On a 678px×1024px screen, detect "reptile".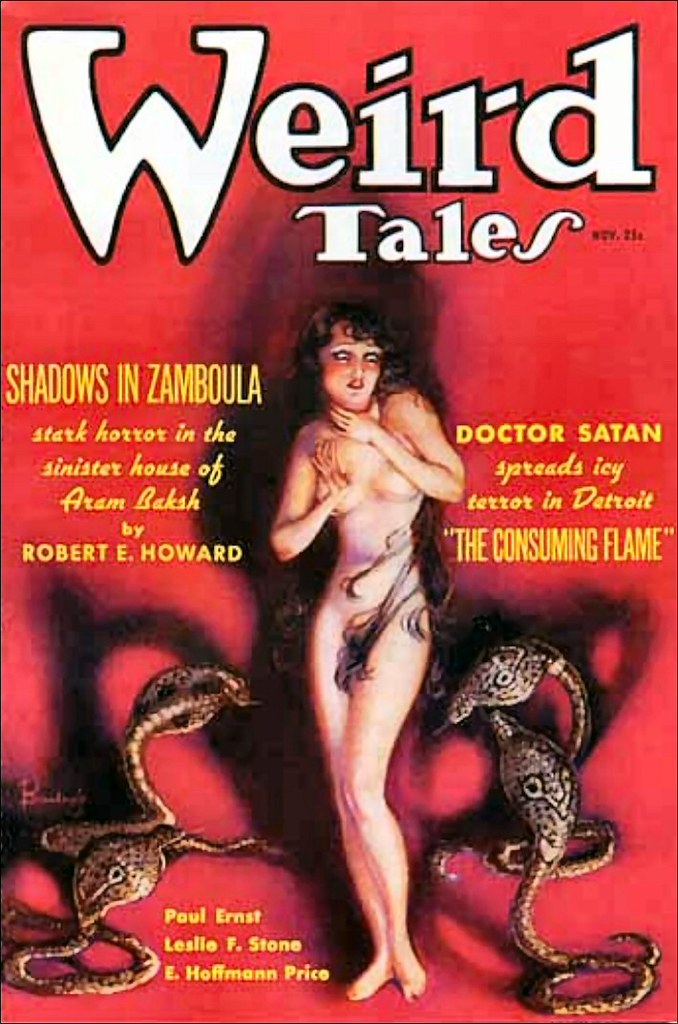
crop(435, 635, 589, 876).
